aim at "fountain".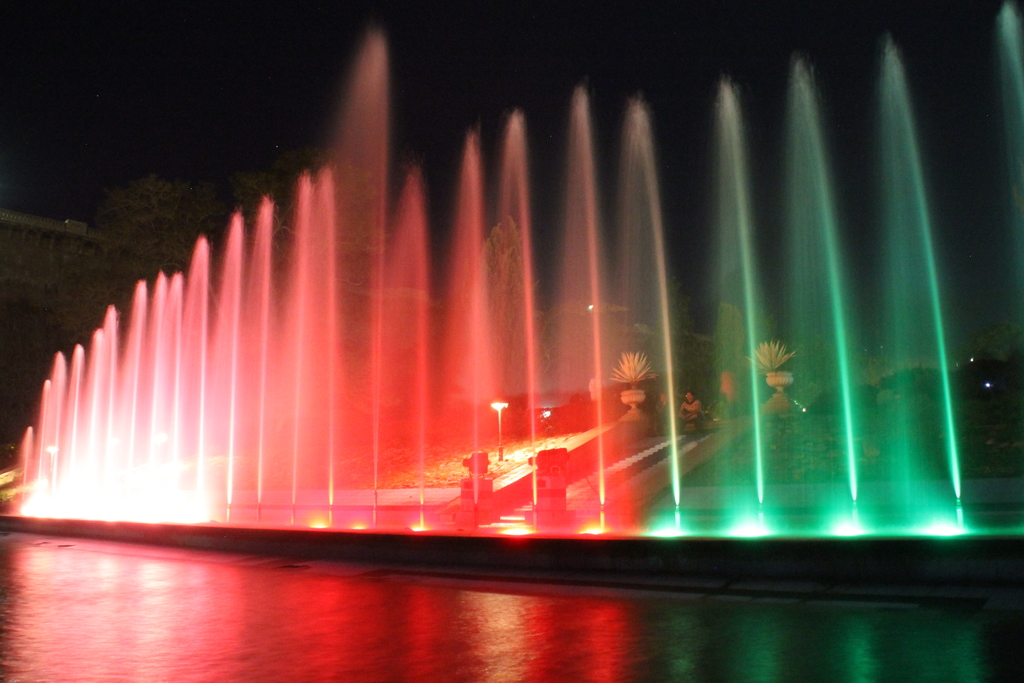
Aimed at bbox=[3, 0, 1023, 595].
